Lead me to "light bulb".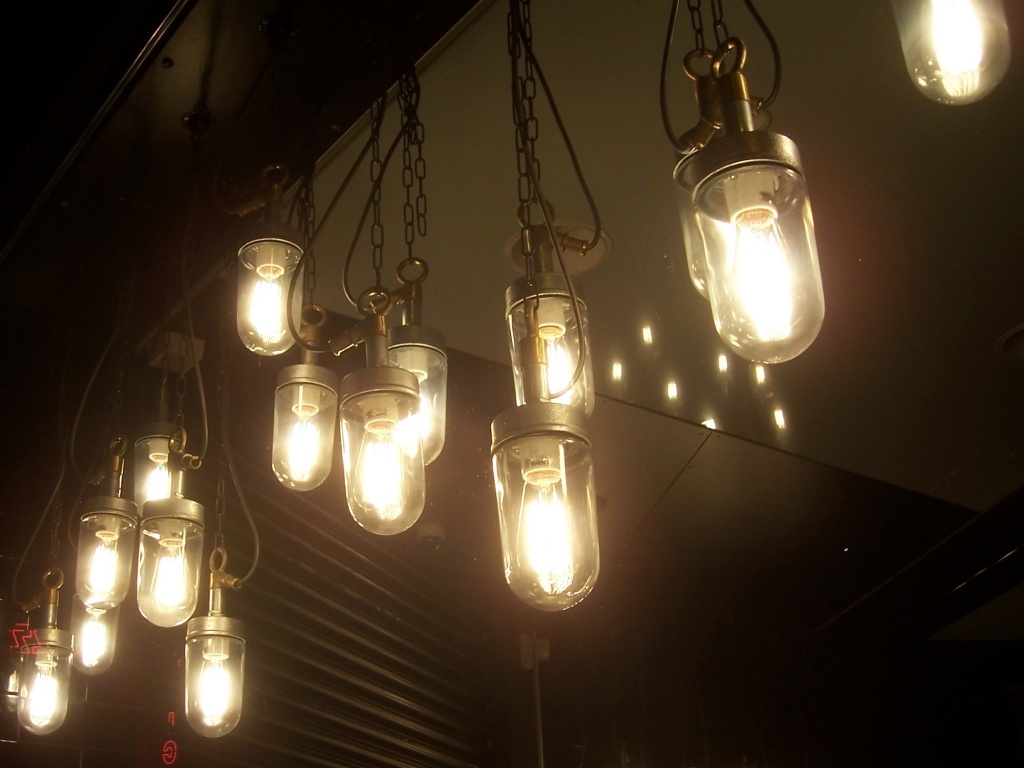
Lead to 136:379:185:536.
